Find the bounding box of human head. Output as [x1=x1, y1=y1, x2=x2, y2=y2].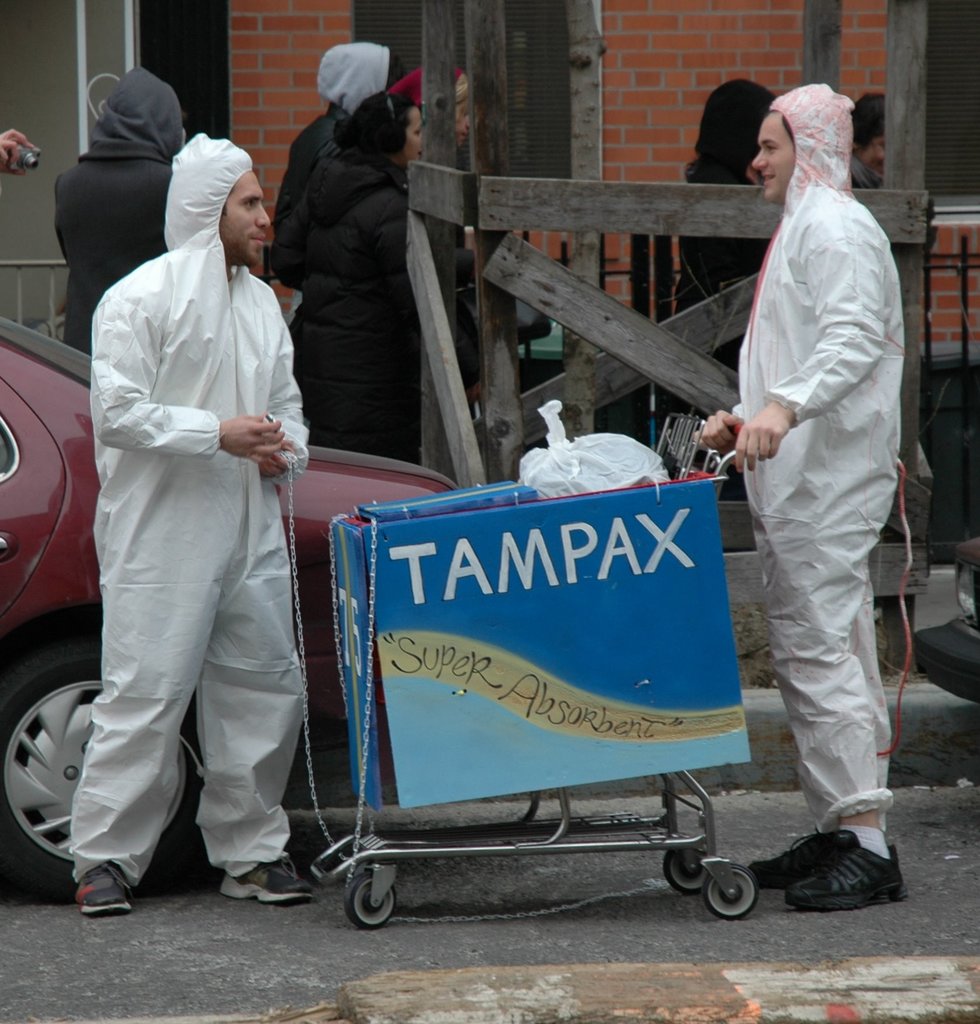
[x1=326, y1=40, x2=399, y2=106].
